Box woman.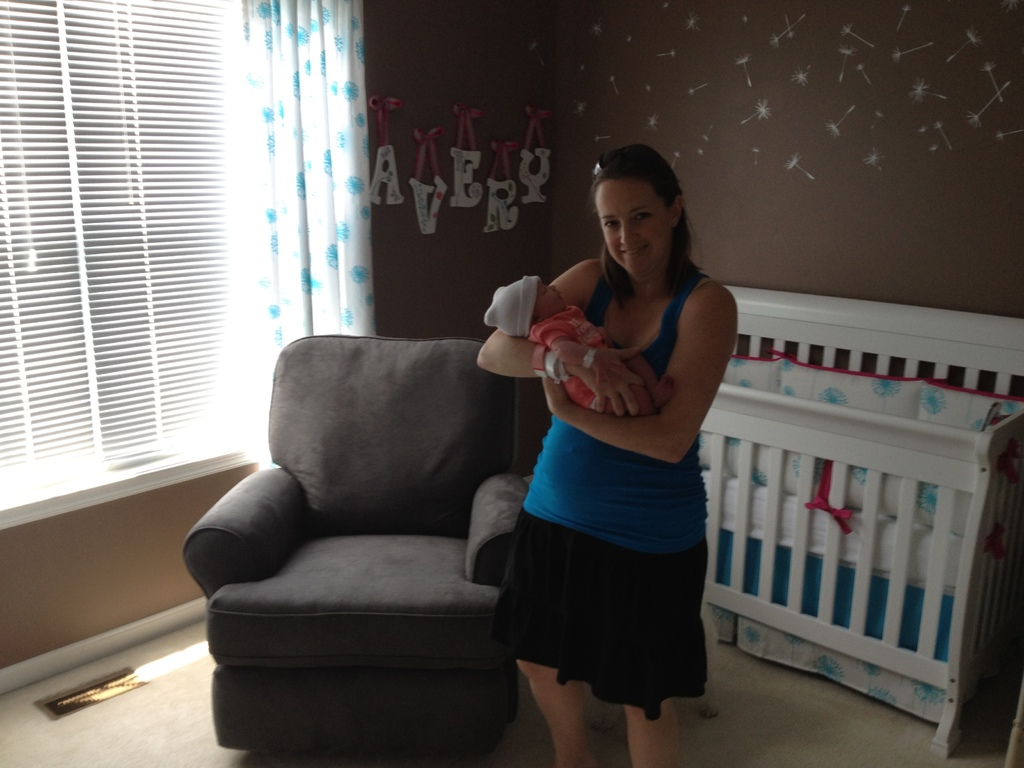
bbox(471, 144, 748, 755).
